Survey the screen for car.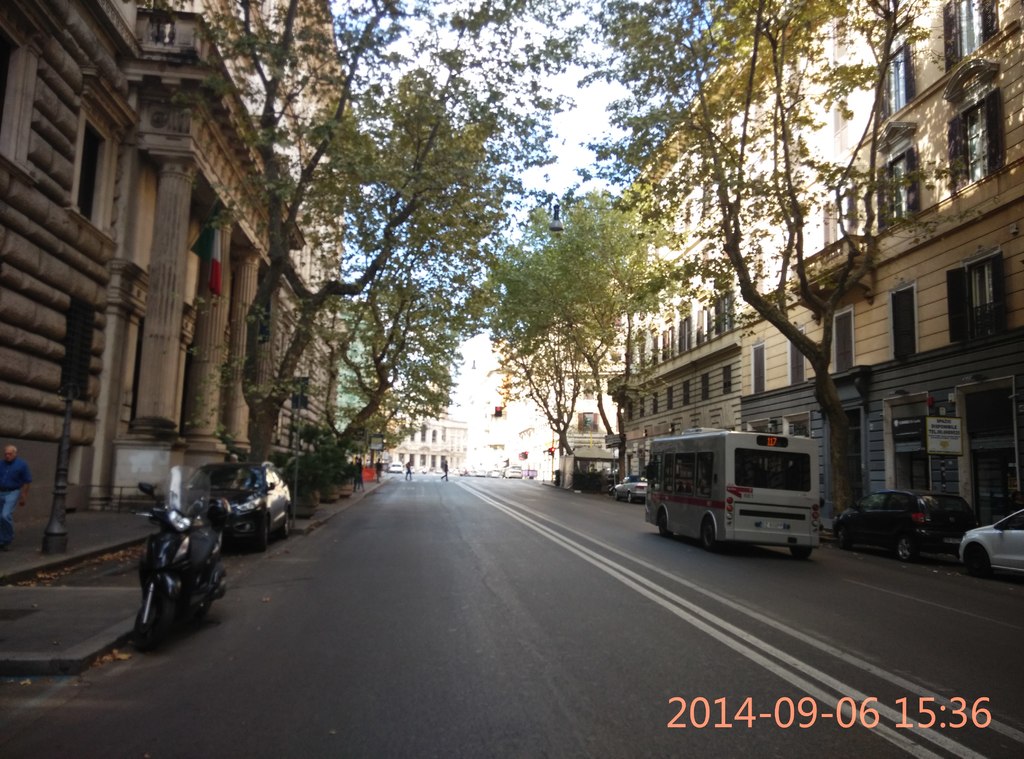
Survey found: <box>611,479,651,508</box>.
